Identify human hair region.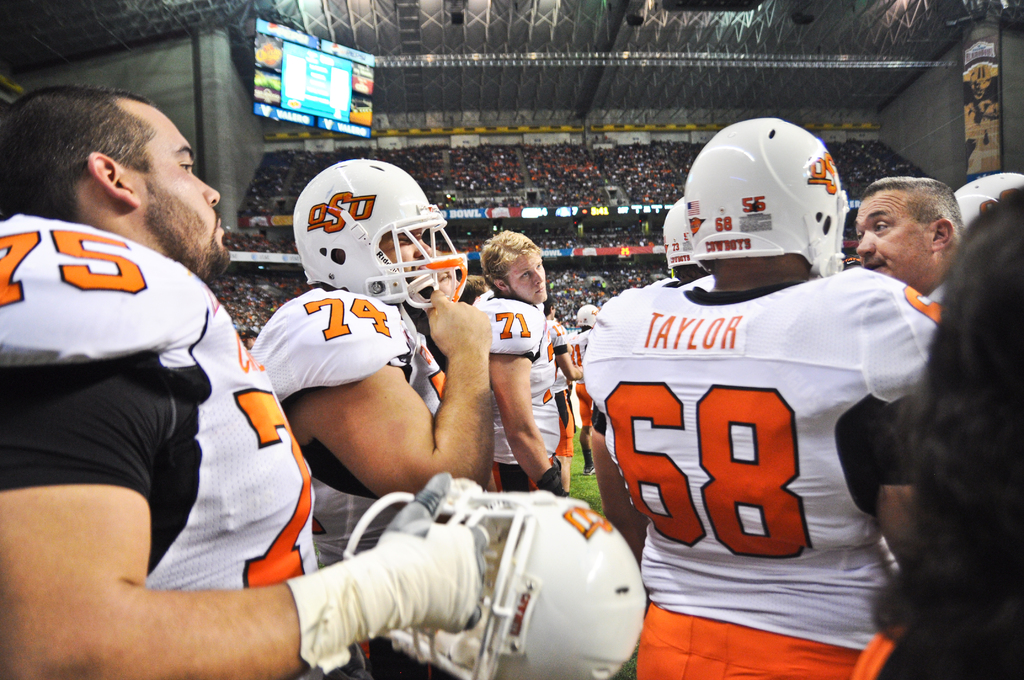
Region: Rect(481, 230, 542, 299).
